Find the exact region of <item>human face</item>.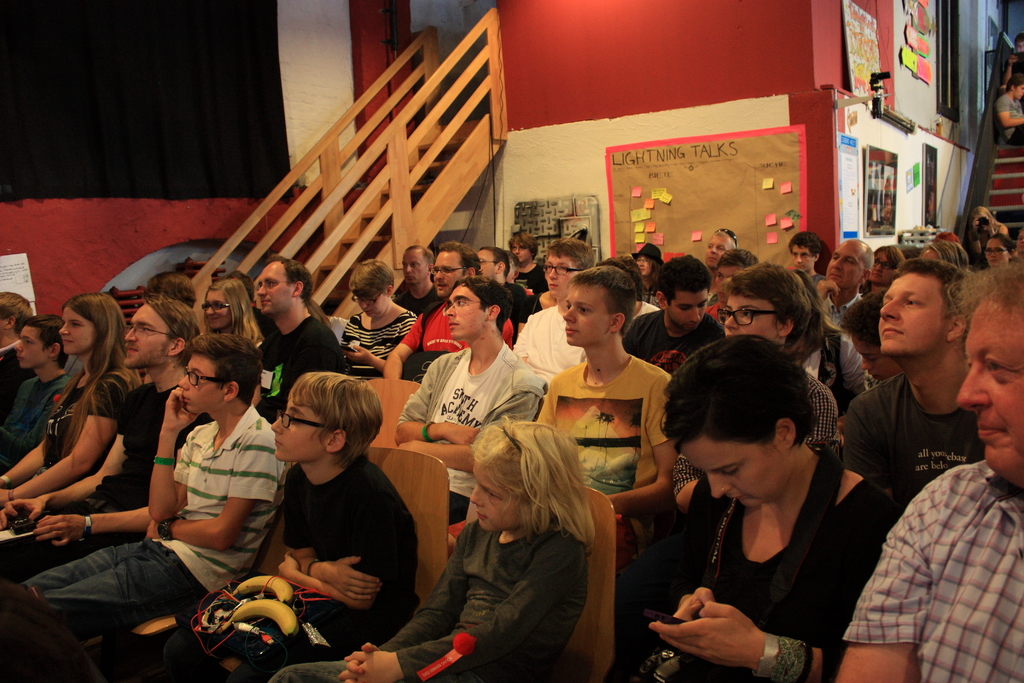
Exact region: 875, 277, 943, 352.
